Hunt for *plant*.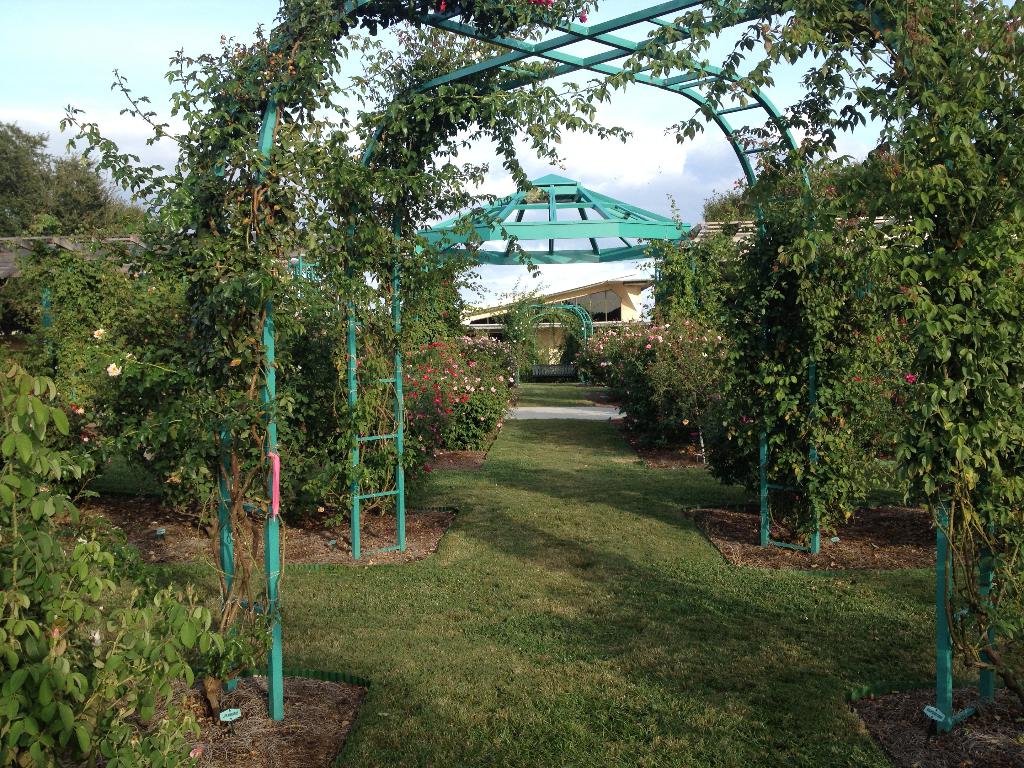
Hunted down at <box>737,176,985,547</box>.
